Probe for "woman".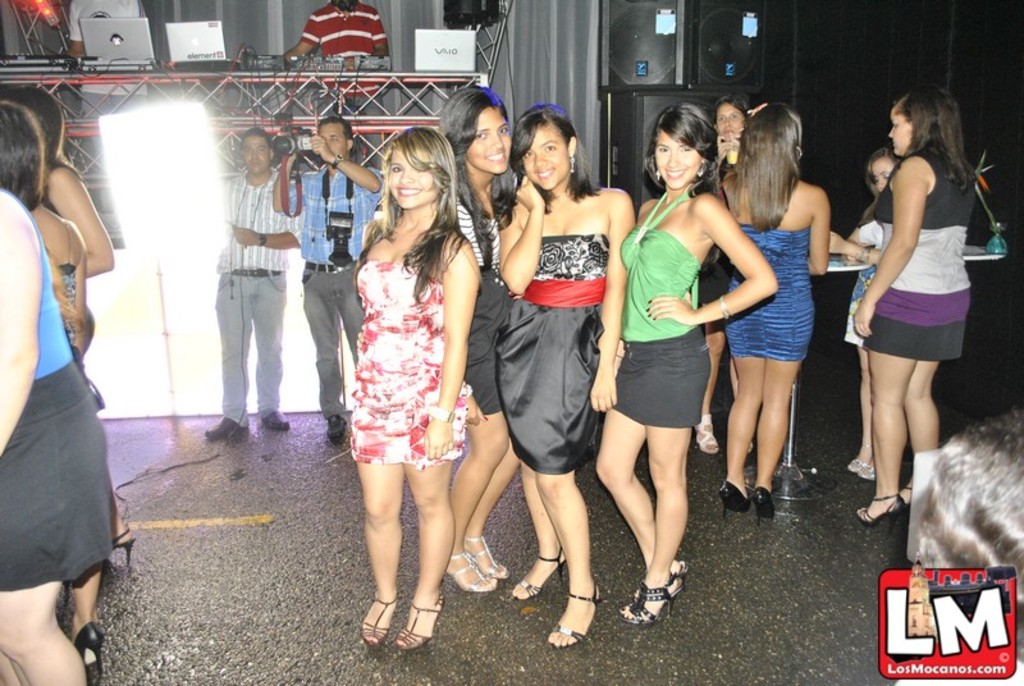
Probe result: {"left": 0, "top": 86, "right": 142, "bottom": 562}.
